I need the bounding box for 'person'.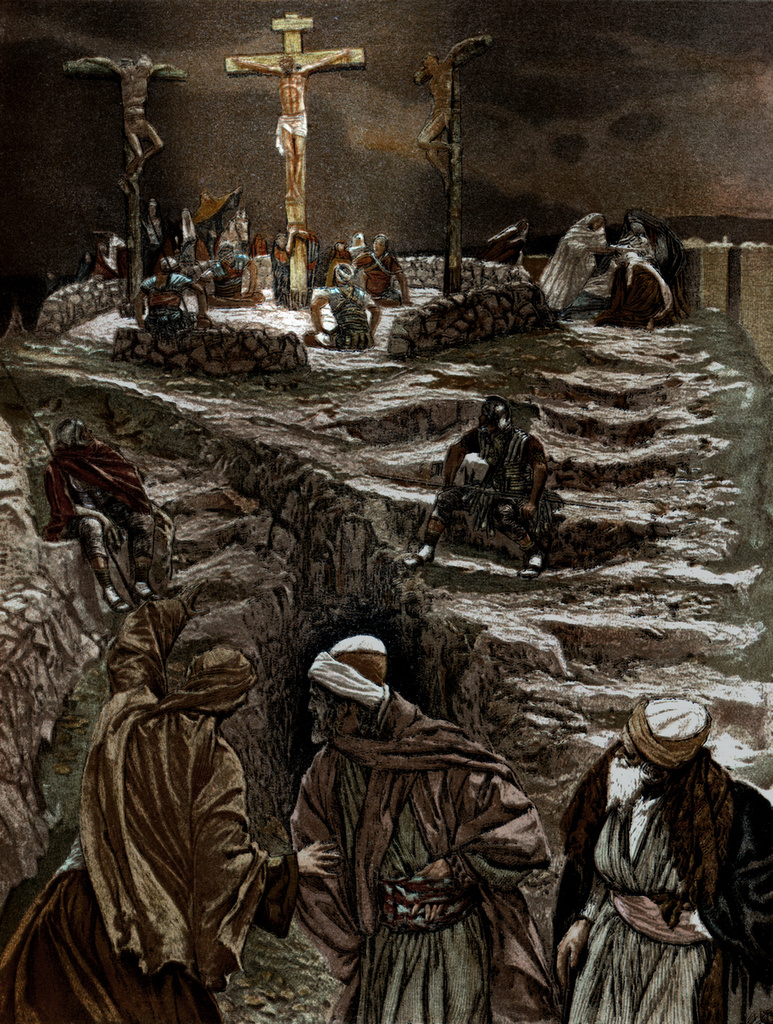
Here it is: (44, 418, 171, 615).
